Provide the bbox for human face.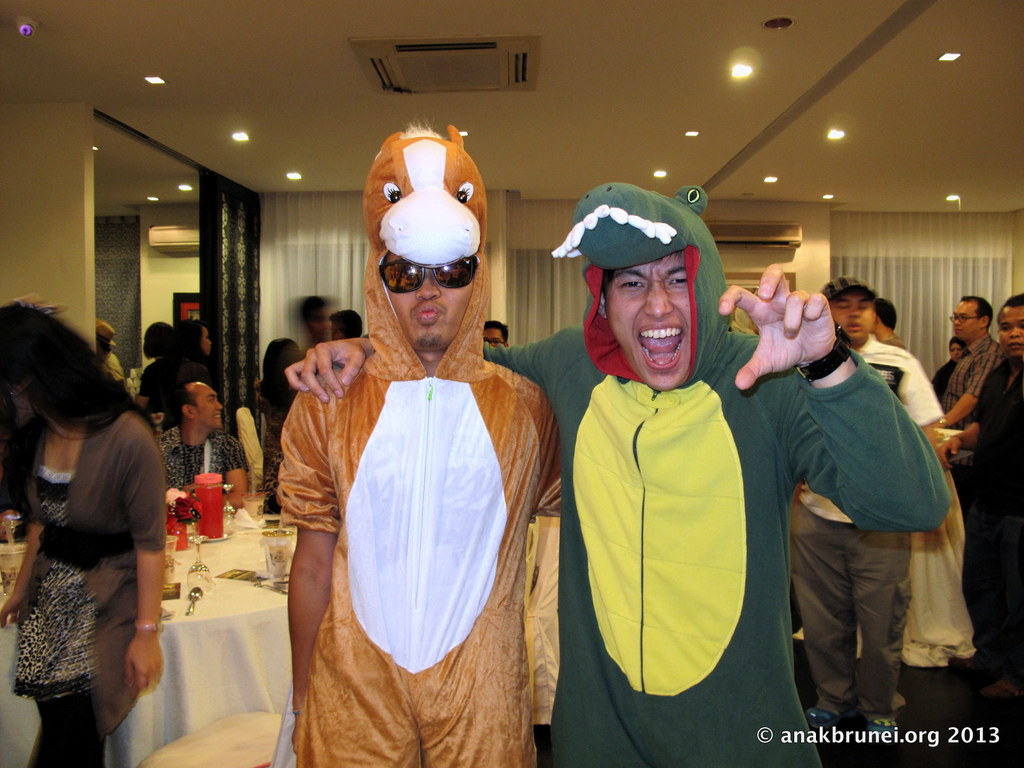
(left=949, top=343, right=962, bottom=365).
